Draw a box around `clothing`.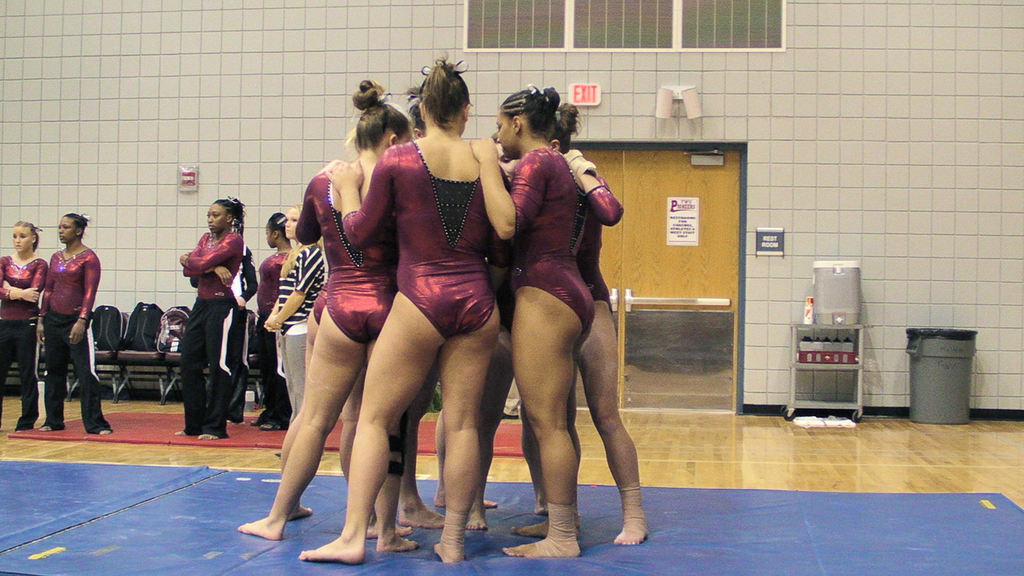
rect(275, 241, 325, 412).
